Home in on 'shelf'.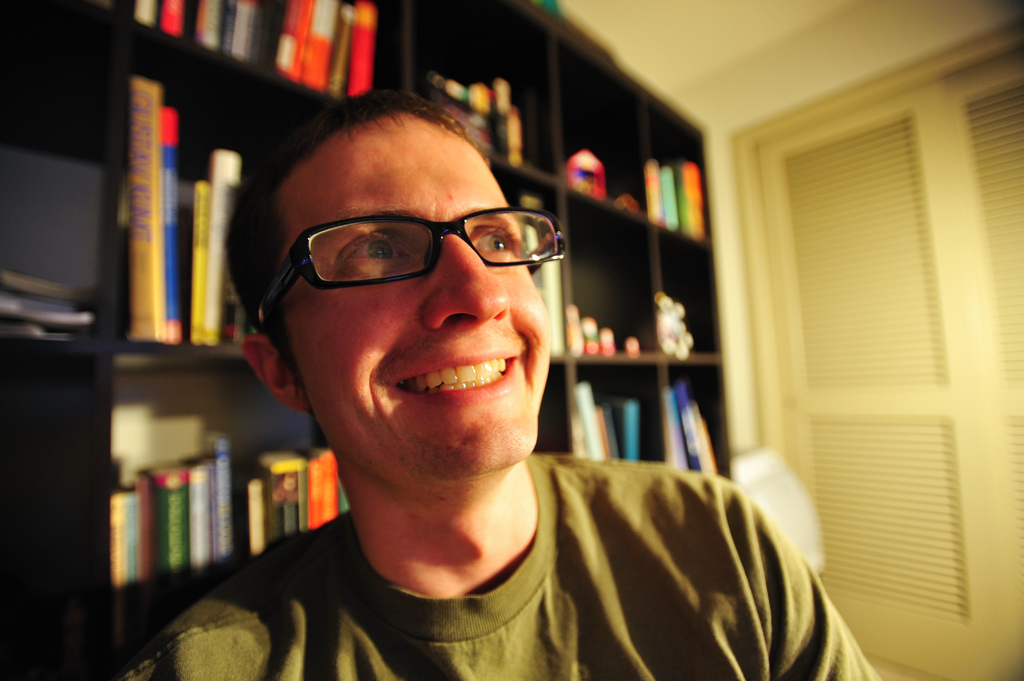
Homed in at [x1=650, y1=103, x2=716, y2=250].
